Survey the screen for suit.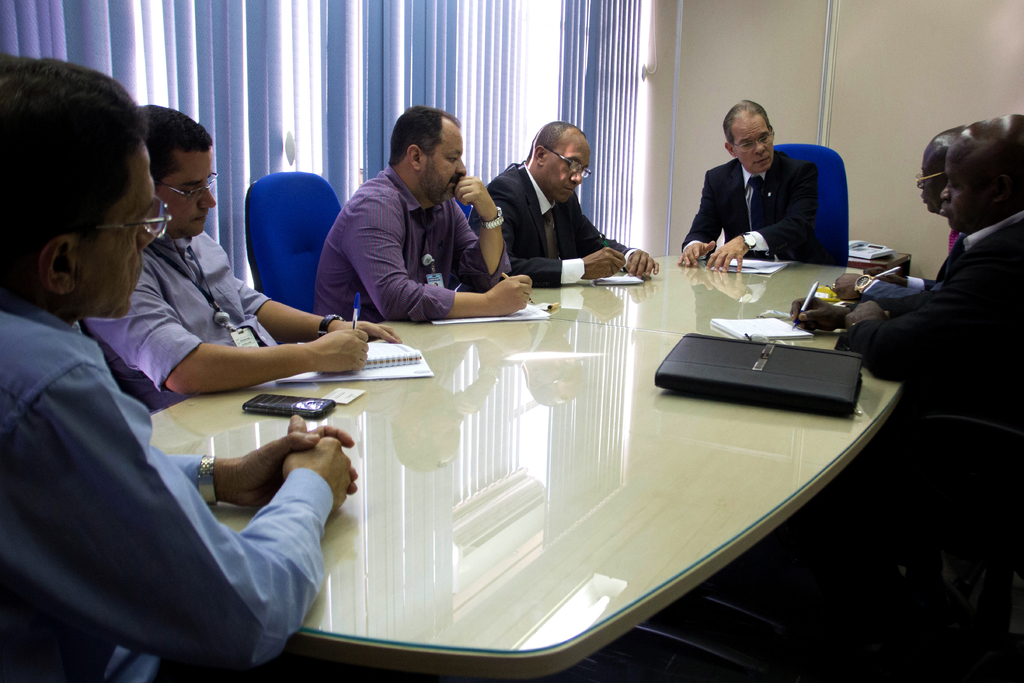
Survey found: <region>686, 126, 861, 268</region>.
